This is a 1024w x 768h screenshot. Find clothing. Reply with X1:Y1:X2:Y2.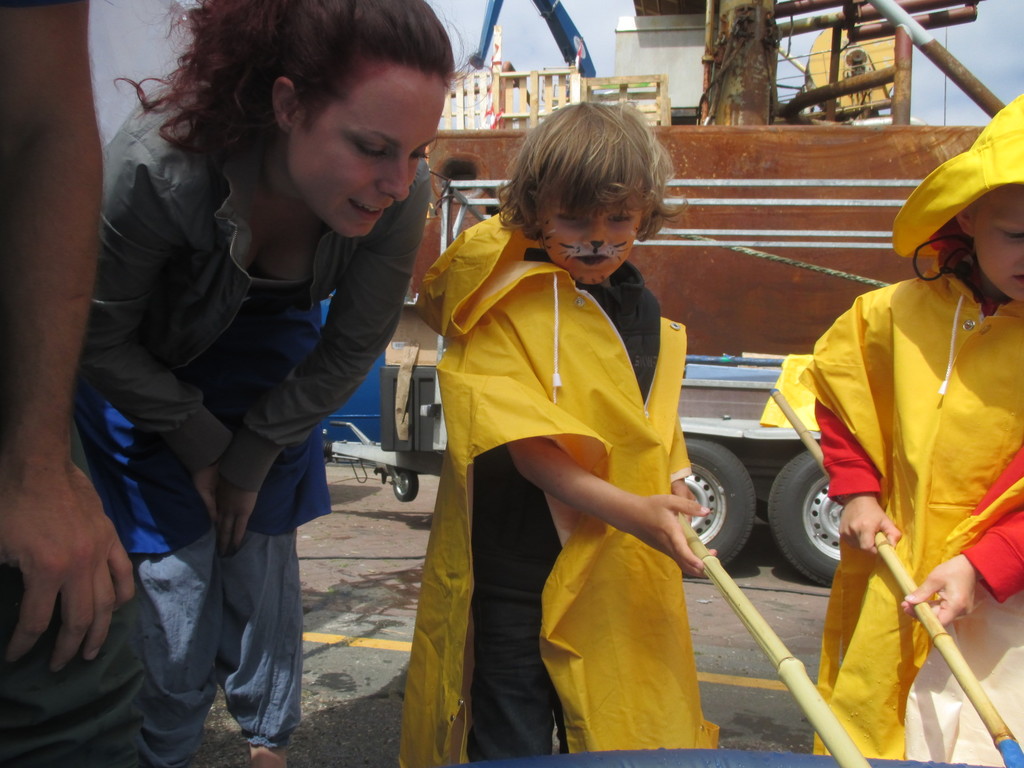
449:202:718:730.
